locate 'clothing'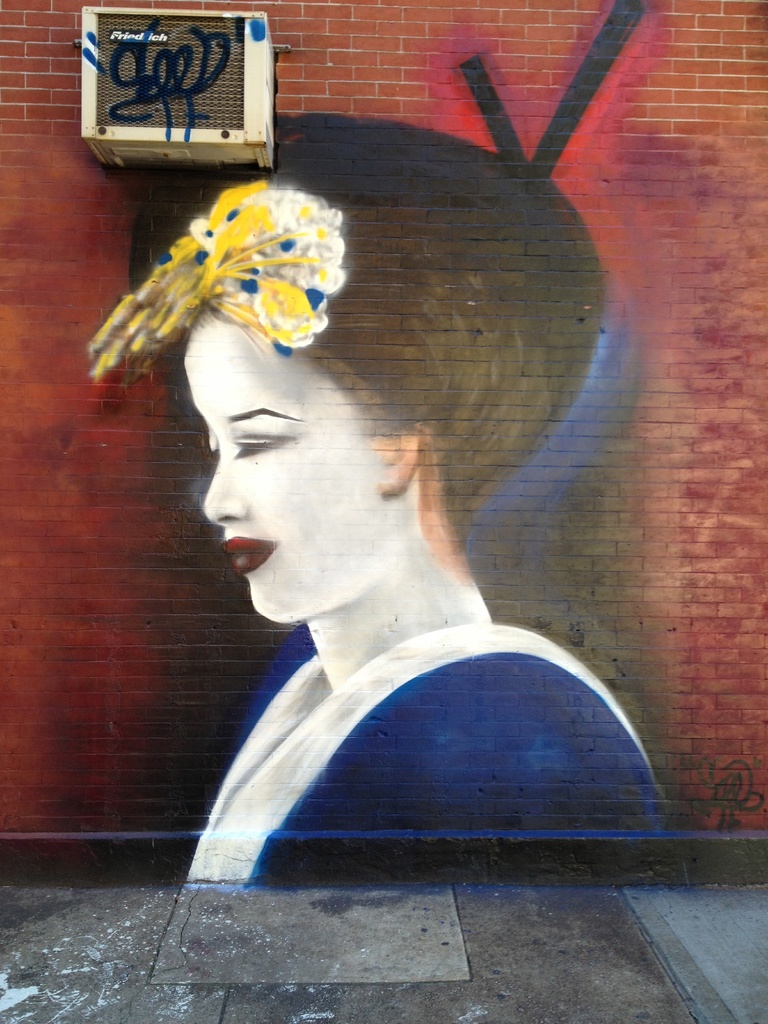
bbox=[209, 622, 694, 890]
